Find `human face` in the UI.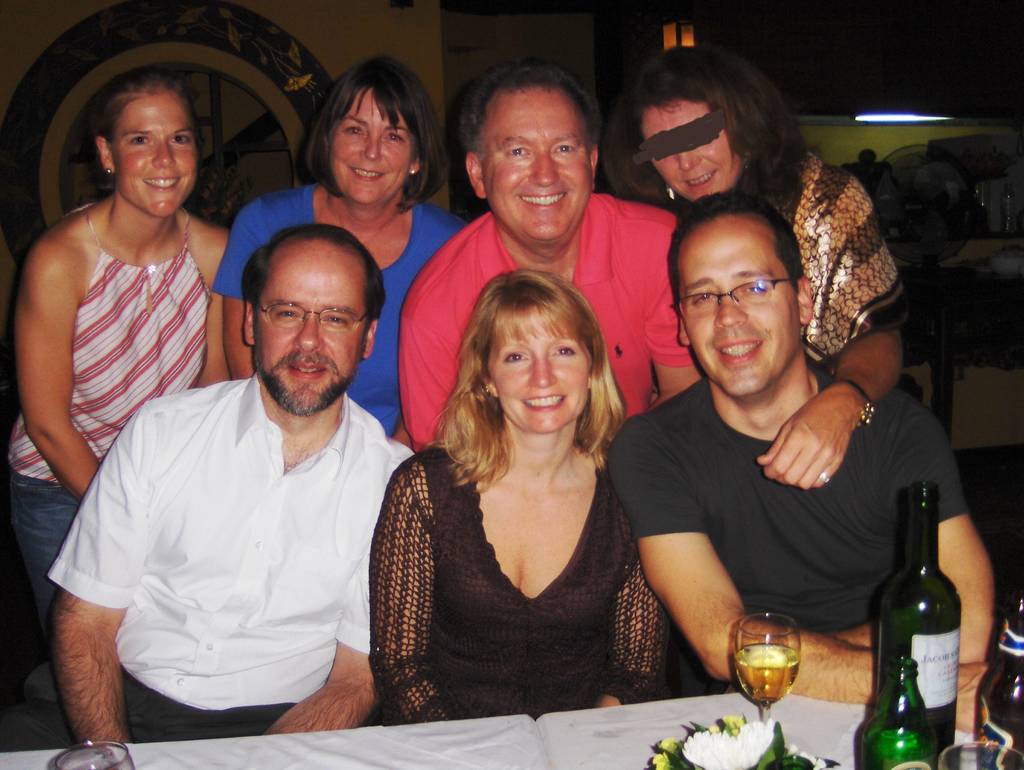
UI element at <region>333, 95, 412, 207</region>.
